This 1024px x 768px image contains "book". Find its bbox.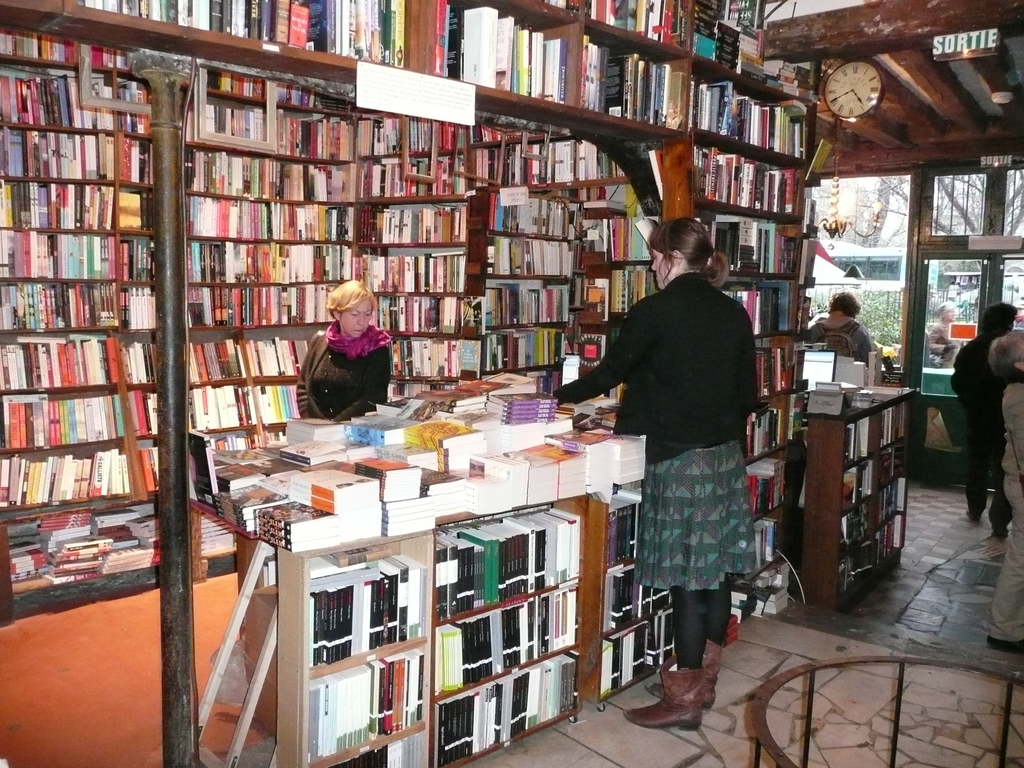
253, 497, 338, 531.
